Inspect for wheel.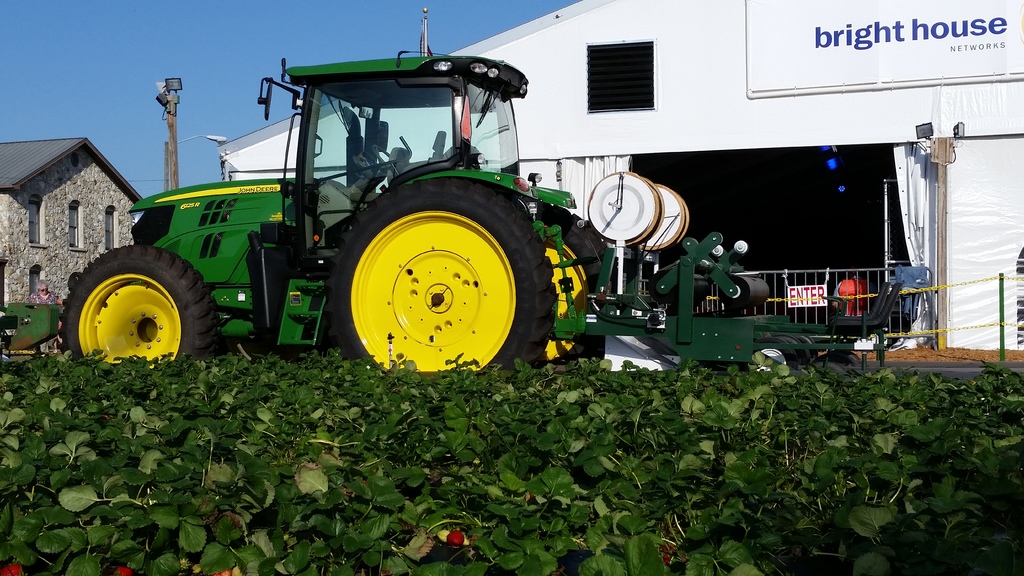
Inspection: Rect(808, 358, 850, 381).
